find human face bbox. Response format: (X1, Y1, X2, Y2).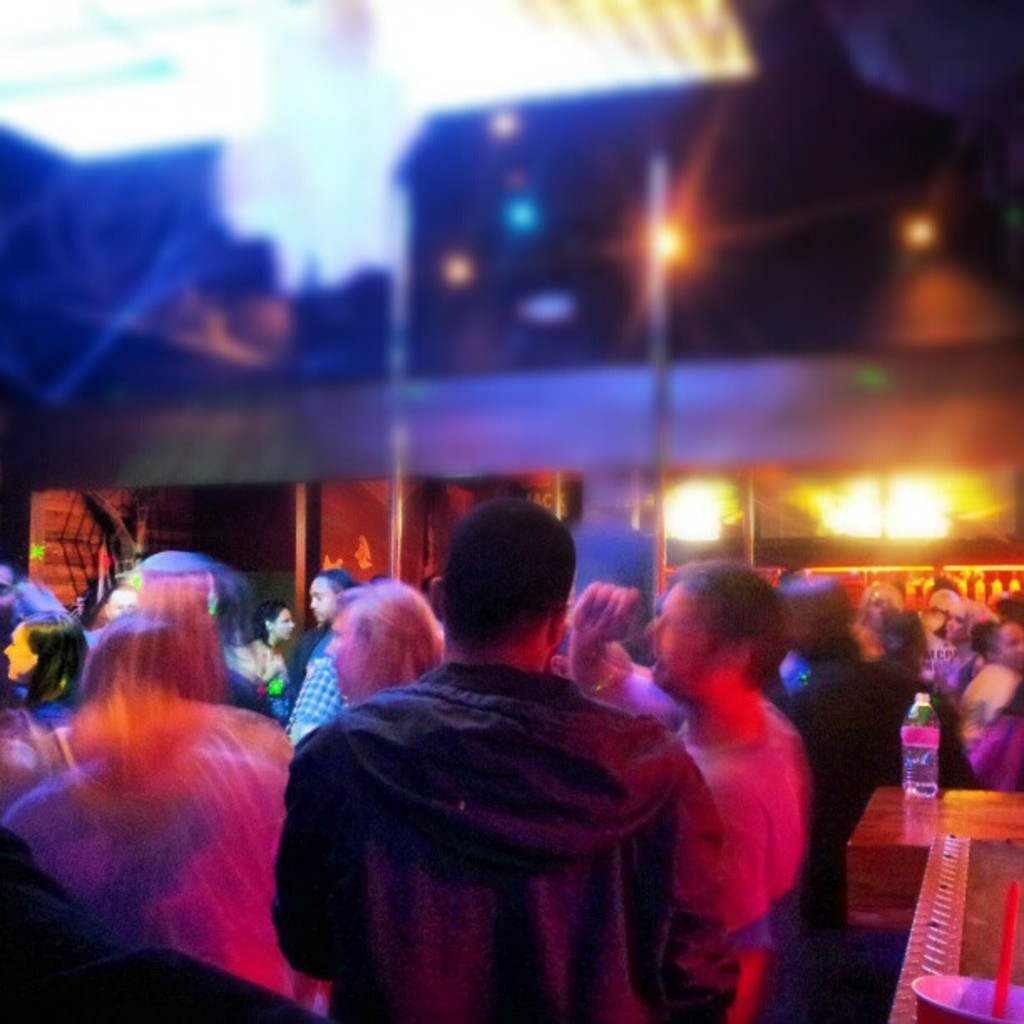
(0, 562, 25, 632).
